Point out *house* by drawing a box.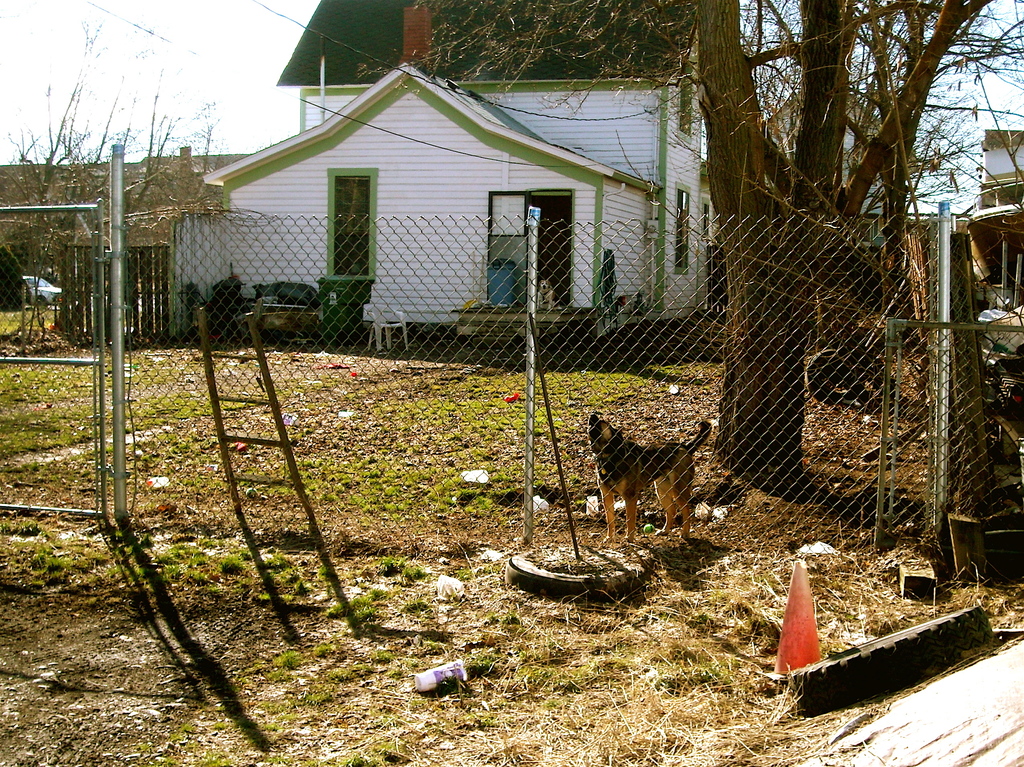
<region>300, 0, 721, 307</region>.
